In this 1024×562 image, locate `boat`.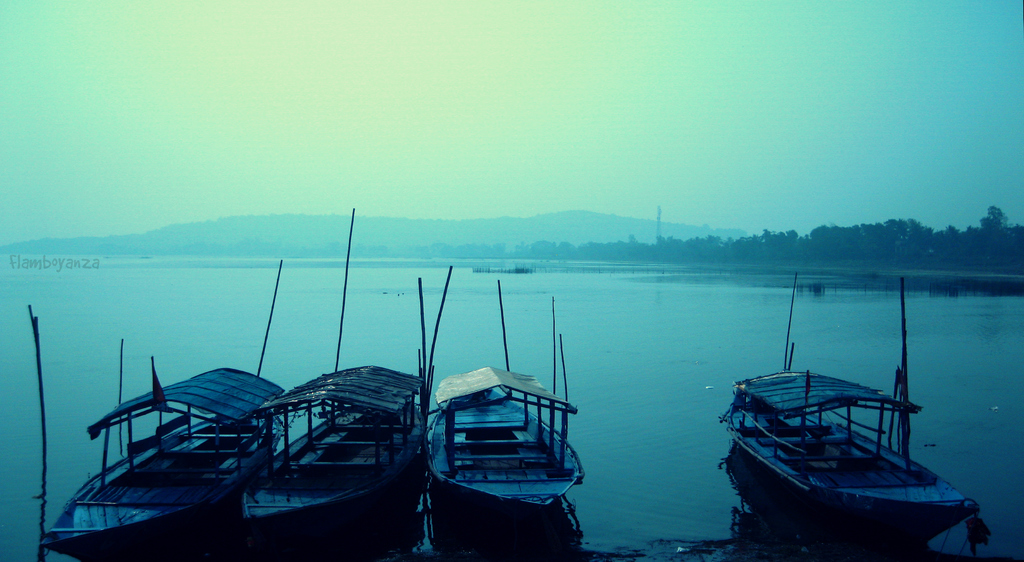
Bounding box: locate(721, 277, 996, 561).
